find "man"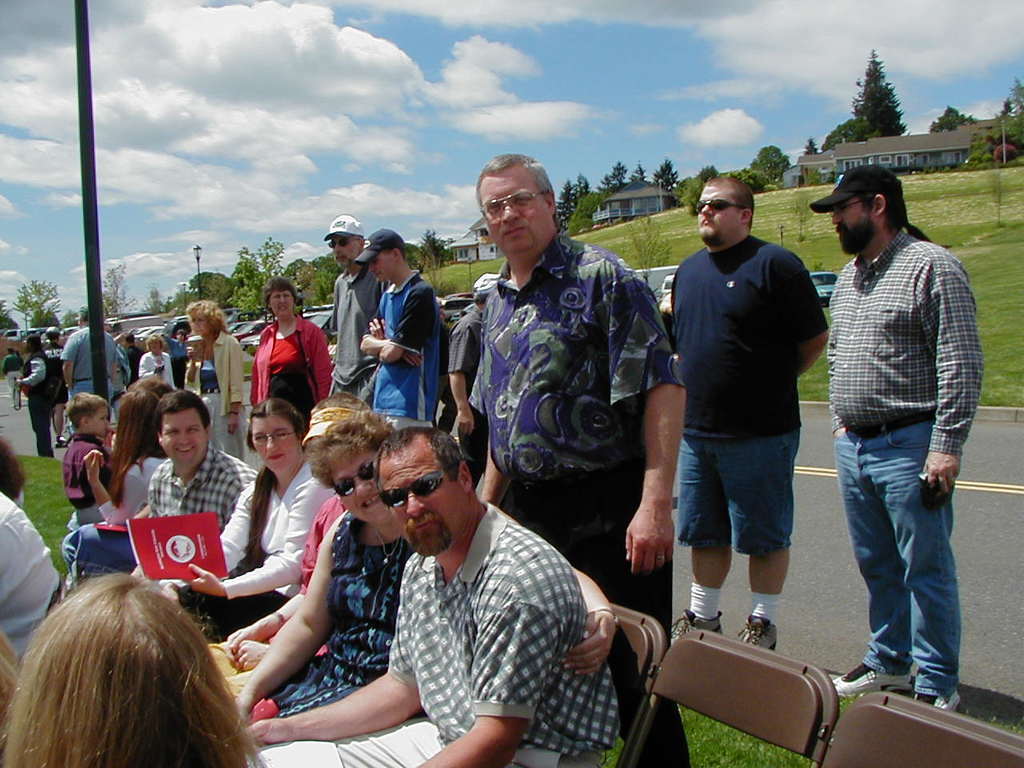
box=[665, 174, 825, 654]
